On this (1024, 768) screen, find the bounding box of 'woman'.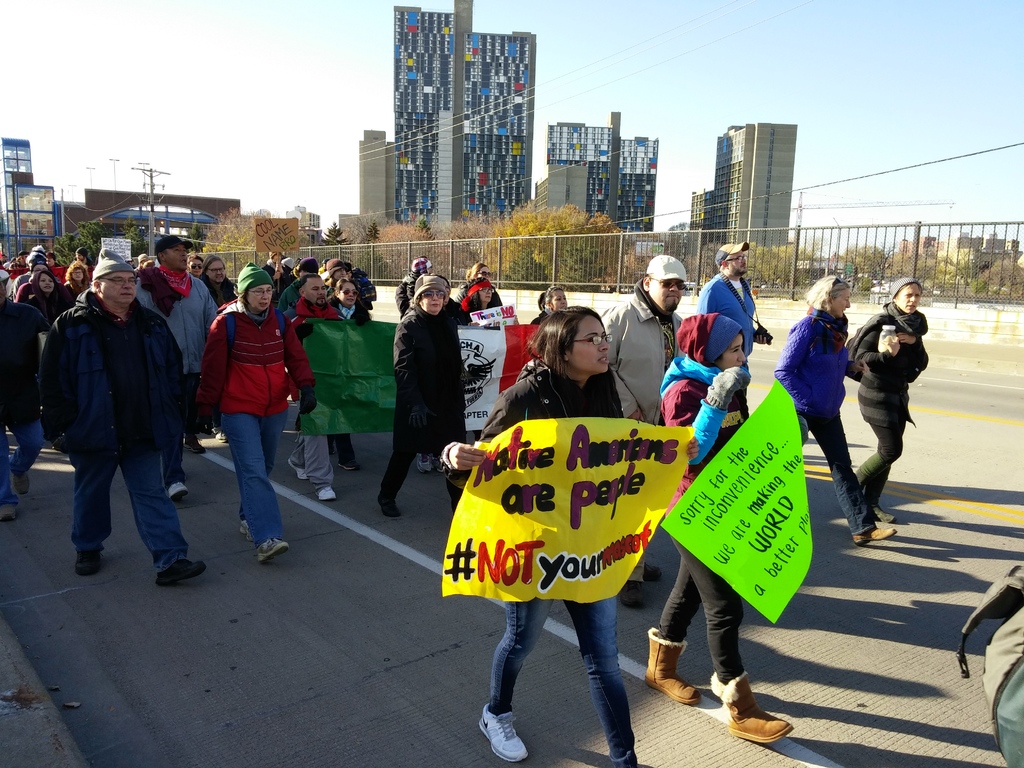
Bounding box: [x1=845, y1=273, x2=932, y2=525].
